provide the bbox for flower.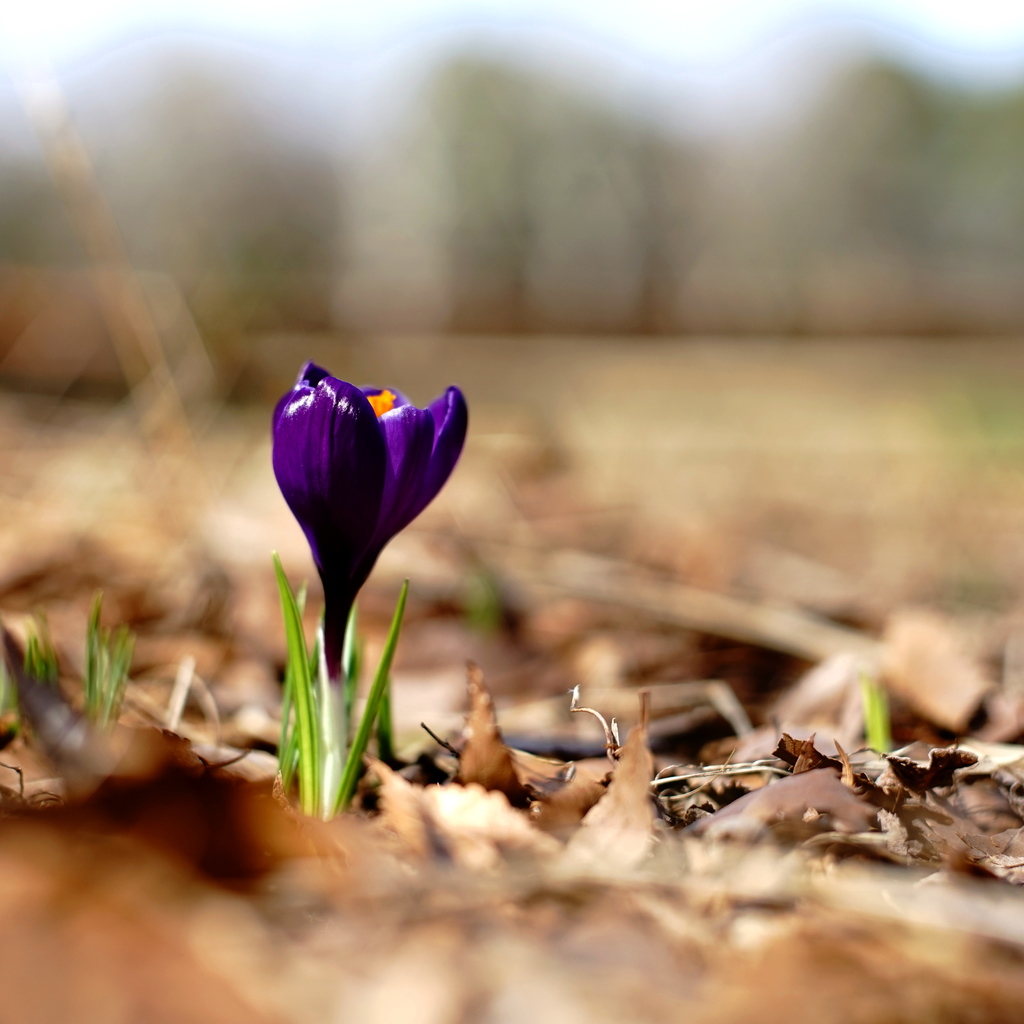
pyautogui.locateOnScreen(267, 358, 488, 680).
